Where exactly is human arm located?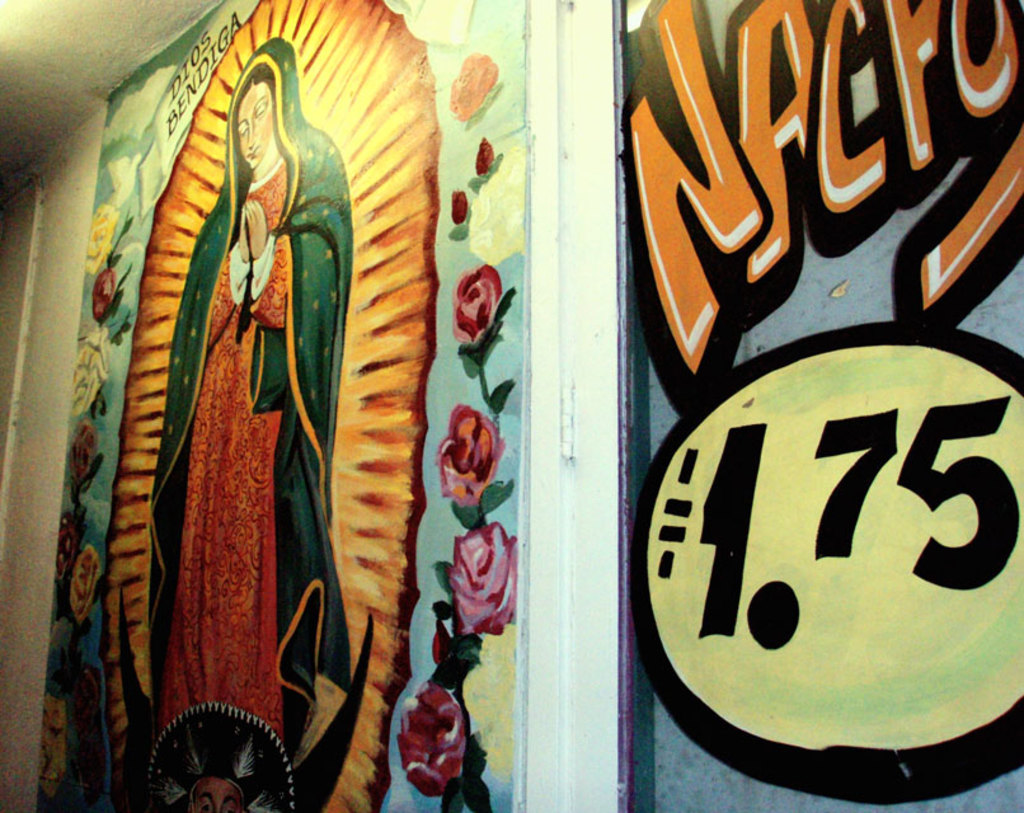
Its bounding box is x1=198 y1=220 x2=257 y2=357.
